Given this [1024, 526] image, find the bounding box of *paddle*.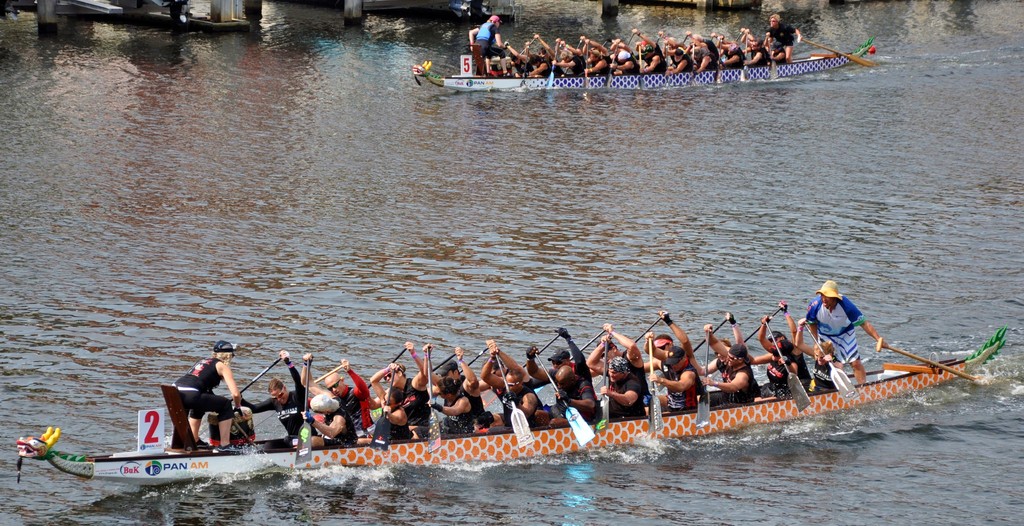
Rect(522, 36, 536, 52).
